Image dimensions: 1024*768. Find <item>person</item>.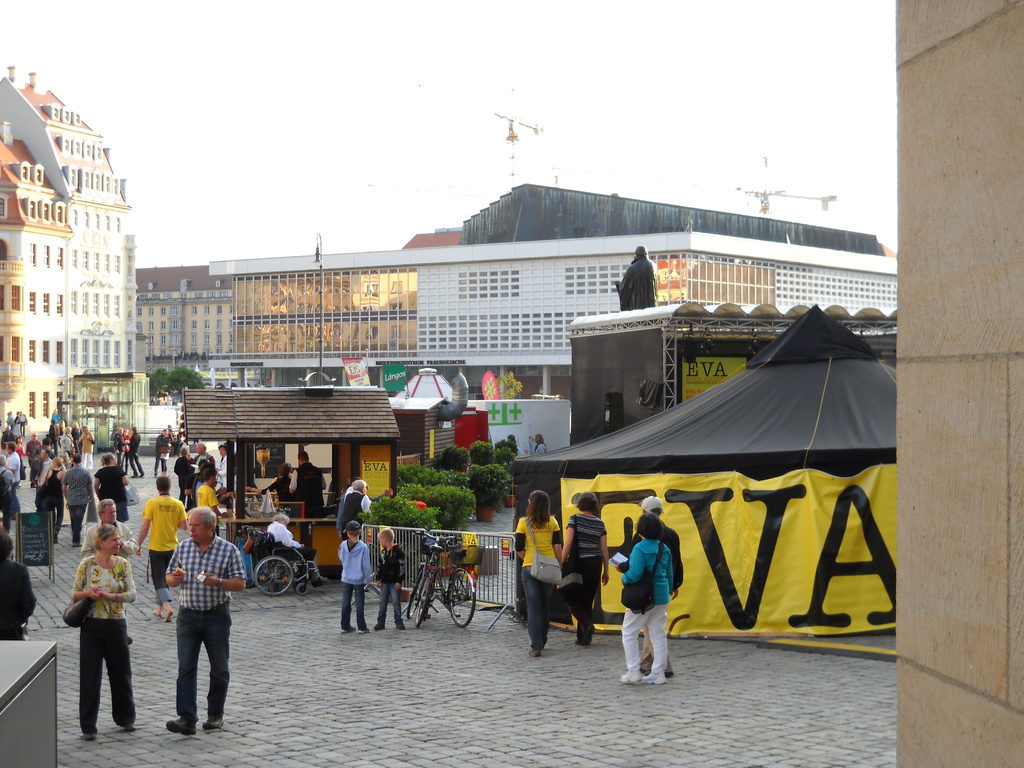
bbox(80, 500, 137, 641).
